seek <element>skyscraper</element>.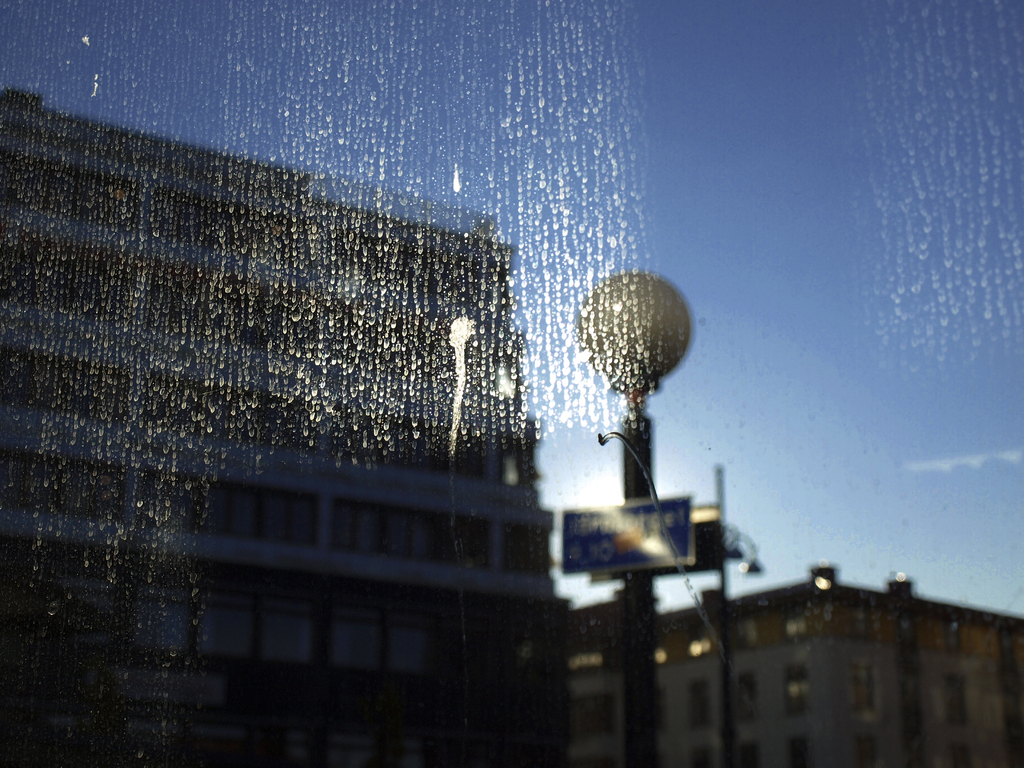
(0, 87, 556, 767).
